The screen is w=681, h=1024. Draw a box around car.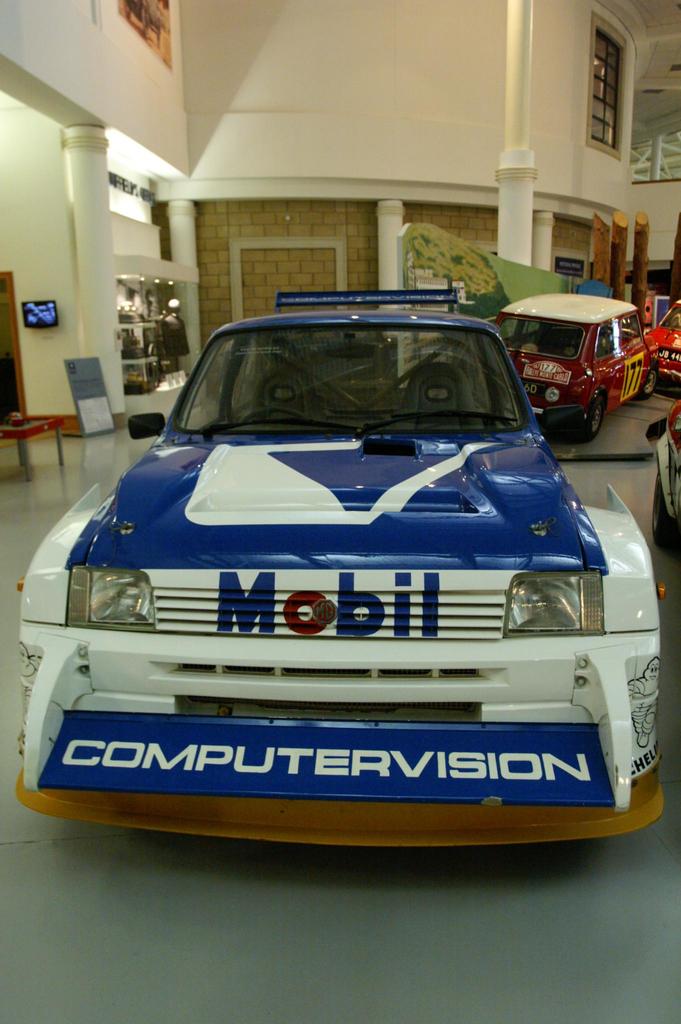
l=641, t=299, r=679, b=397.
